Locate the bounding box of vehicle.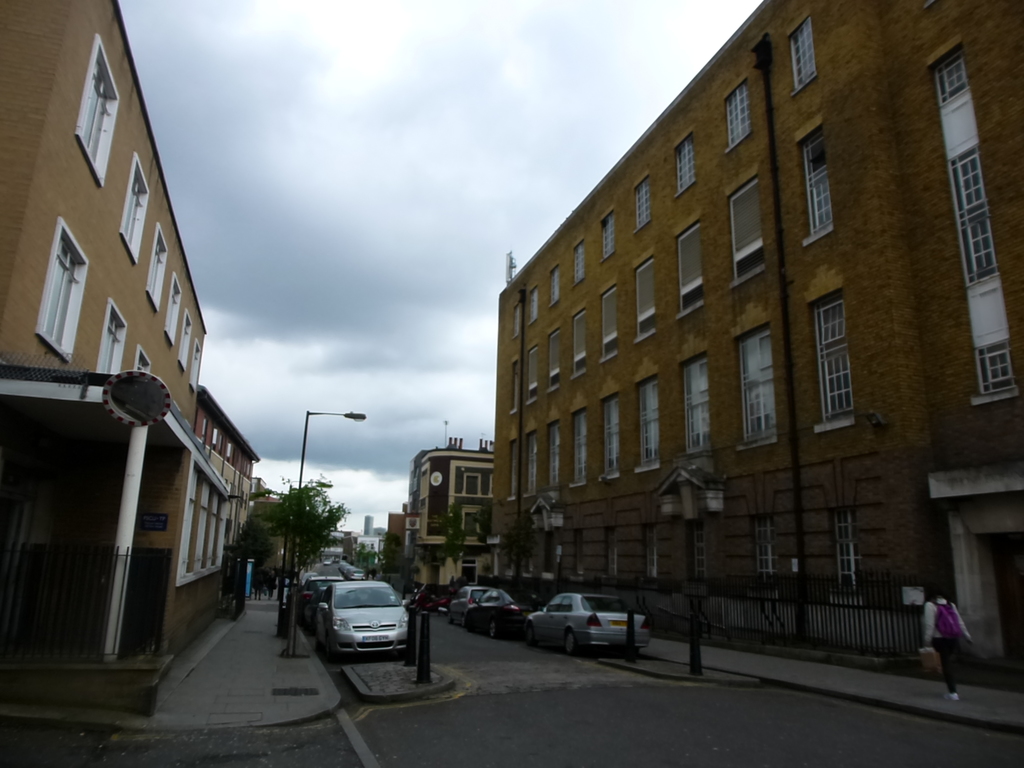
Bounding box: <region>471, 586, 549, 638</region>.
